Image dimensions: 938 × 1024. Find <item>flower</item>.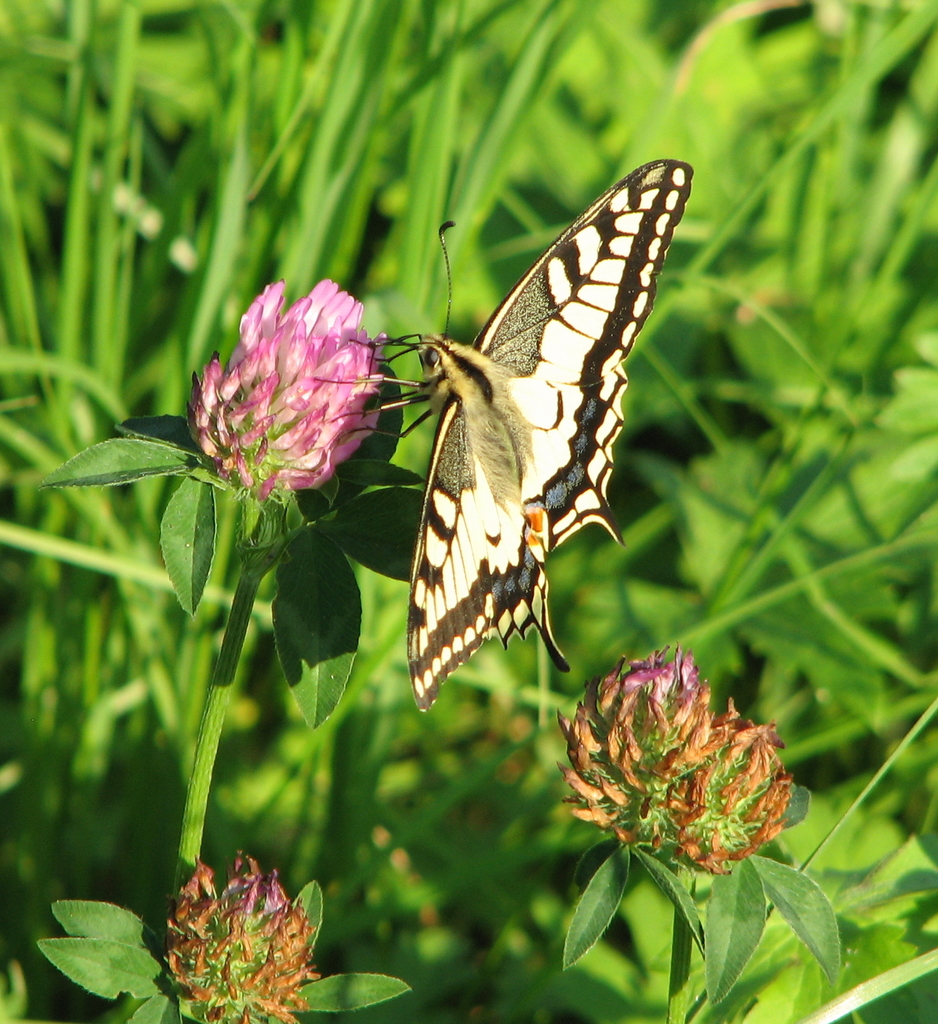
(x1=165, y1=850, x2=324, y2=1023).
